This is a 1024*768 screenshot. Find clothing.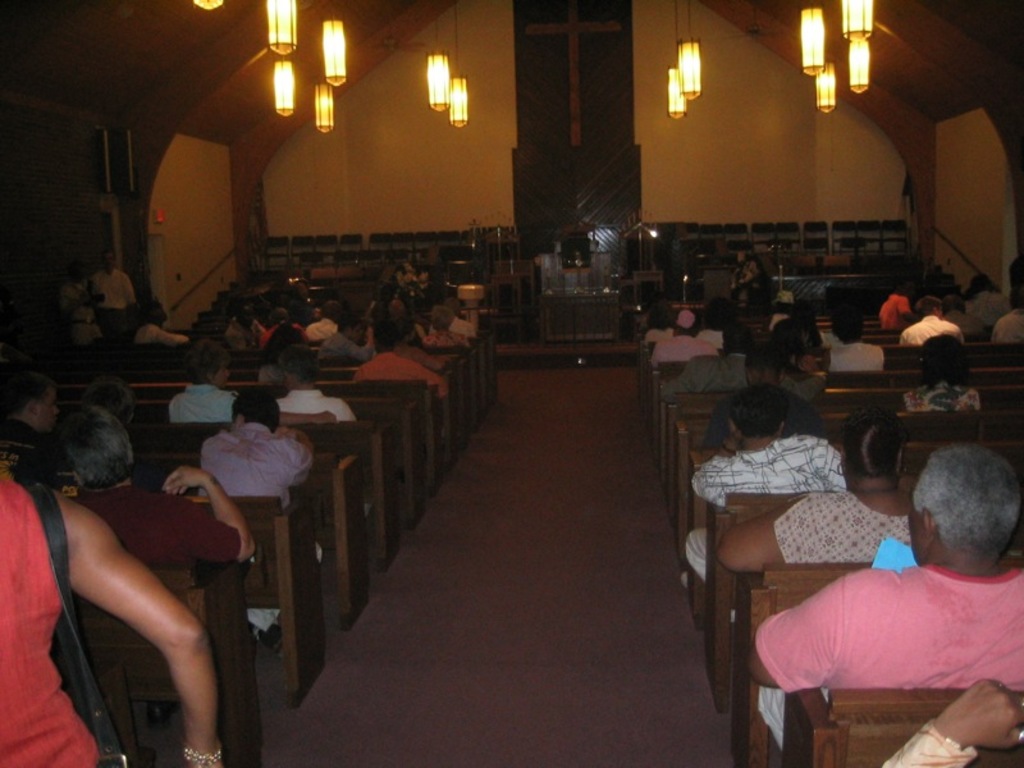
Bounding box: region(259, 321, 302, 348).
